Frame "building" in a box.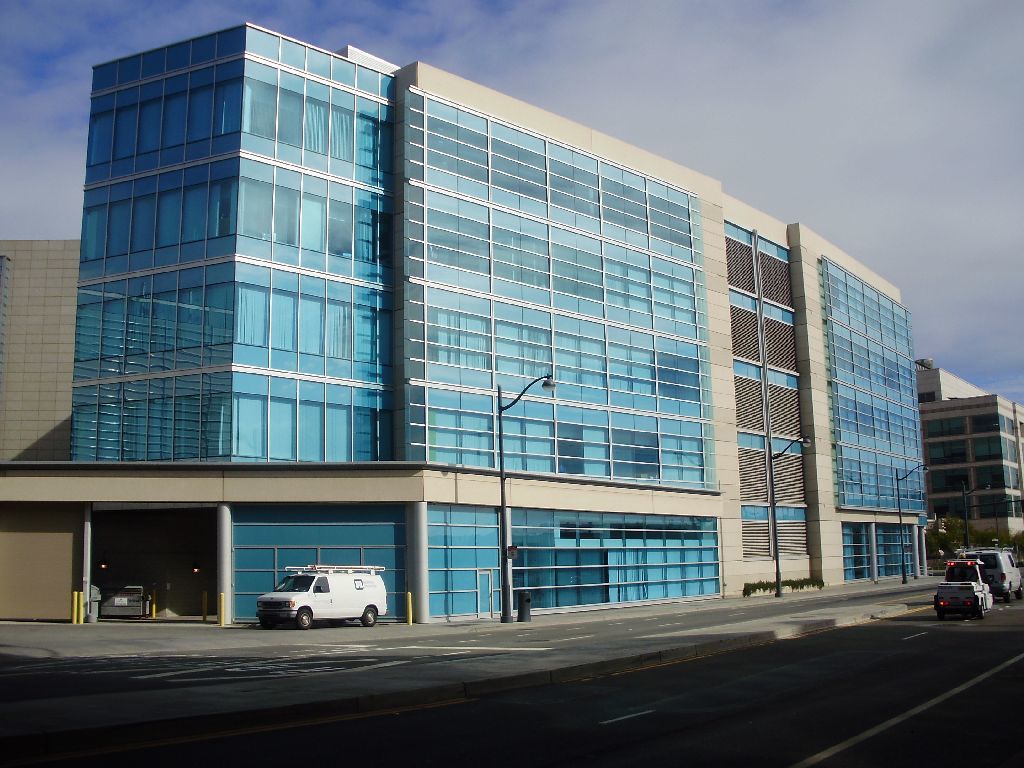
0,15,930,625.
